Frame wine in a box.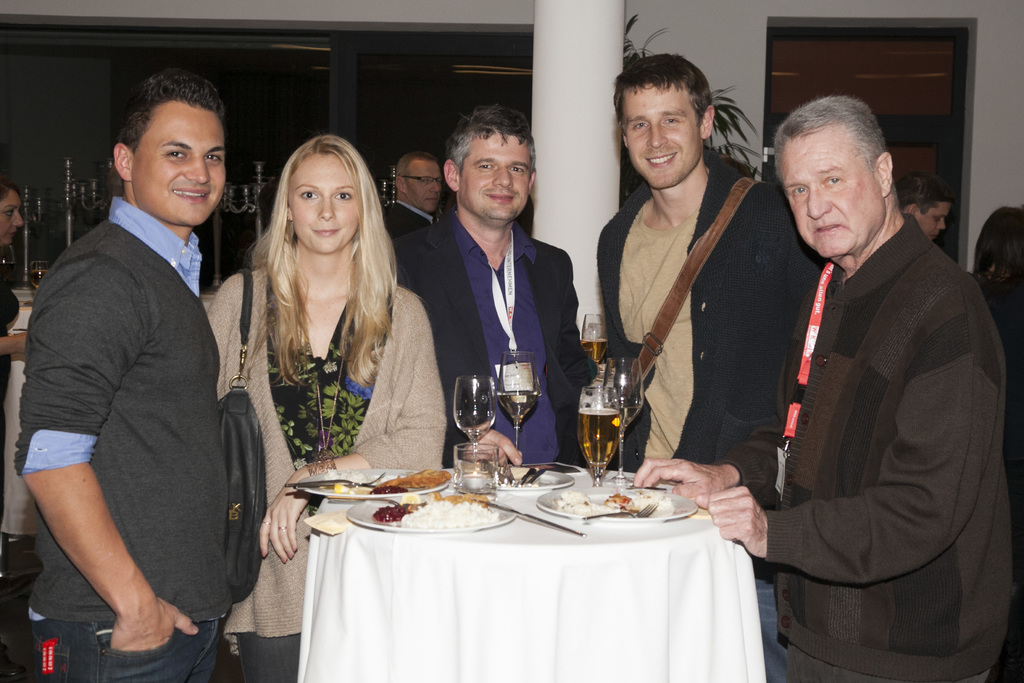
[x1=580, y1=340, x2=607, y2=361].
